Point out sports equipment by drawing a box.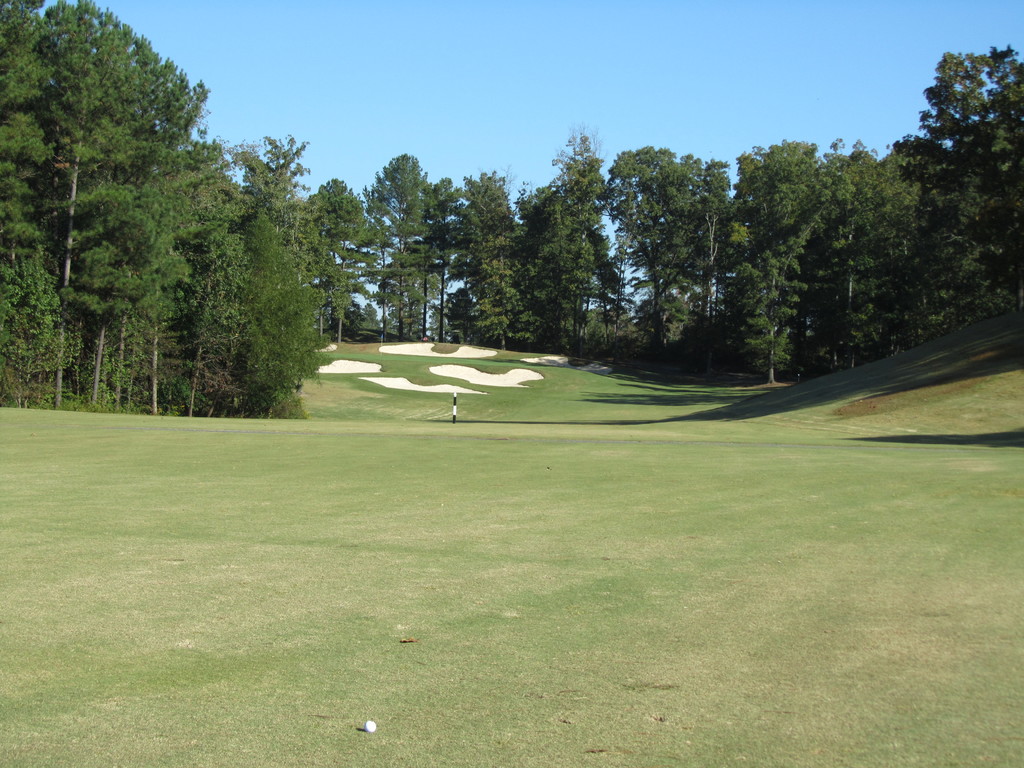
crop(364, 716, 378, 736).
